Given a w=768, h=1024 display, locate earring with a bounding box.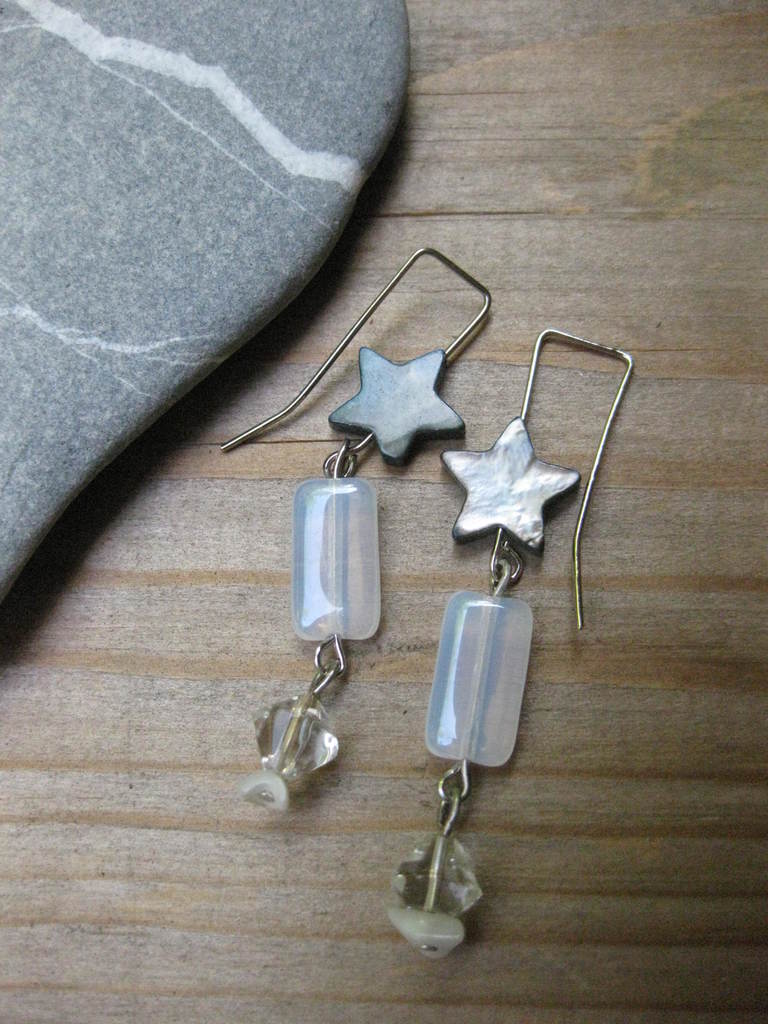
Located: BBox(380, 323, 641, 964).
